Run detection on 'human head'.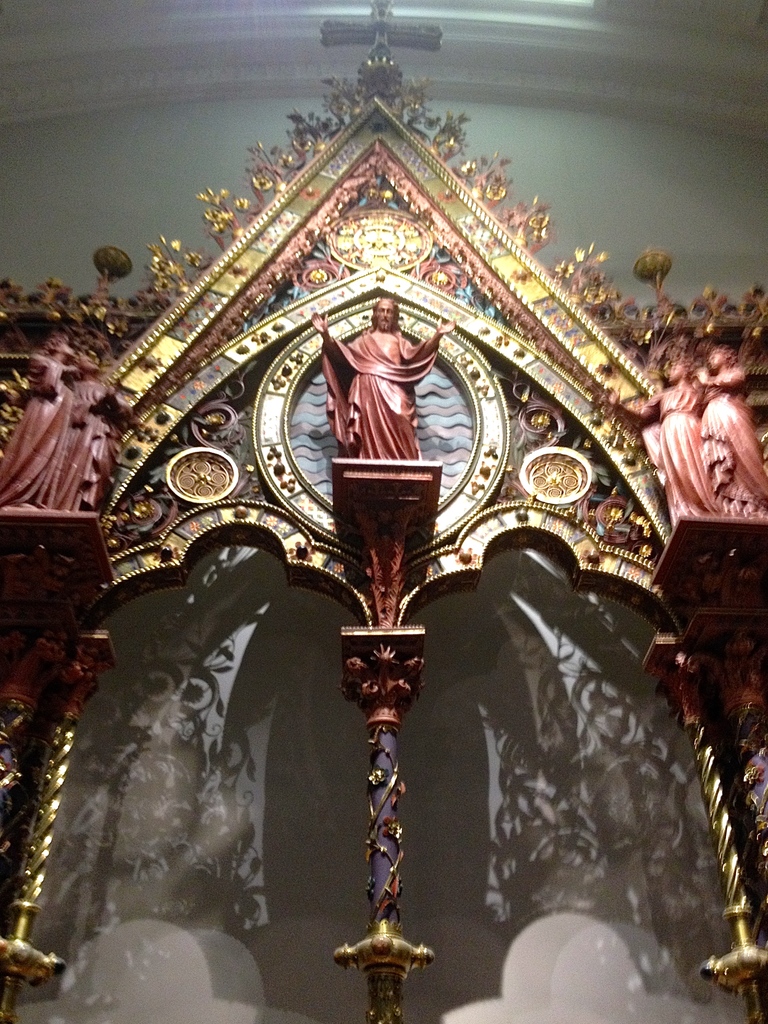
Result: [x1=369, y1=294, x2=397, y2=335].
